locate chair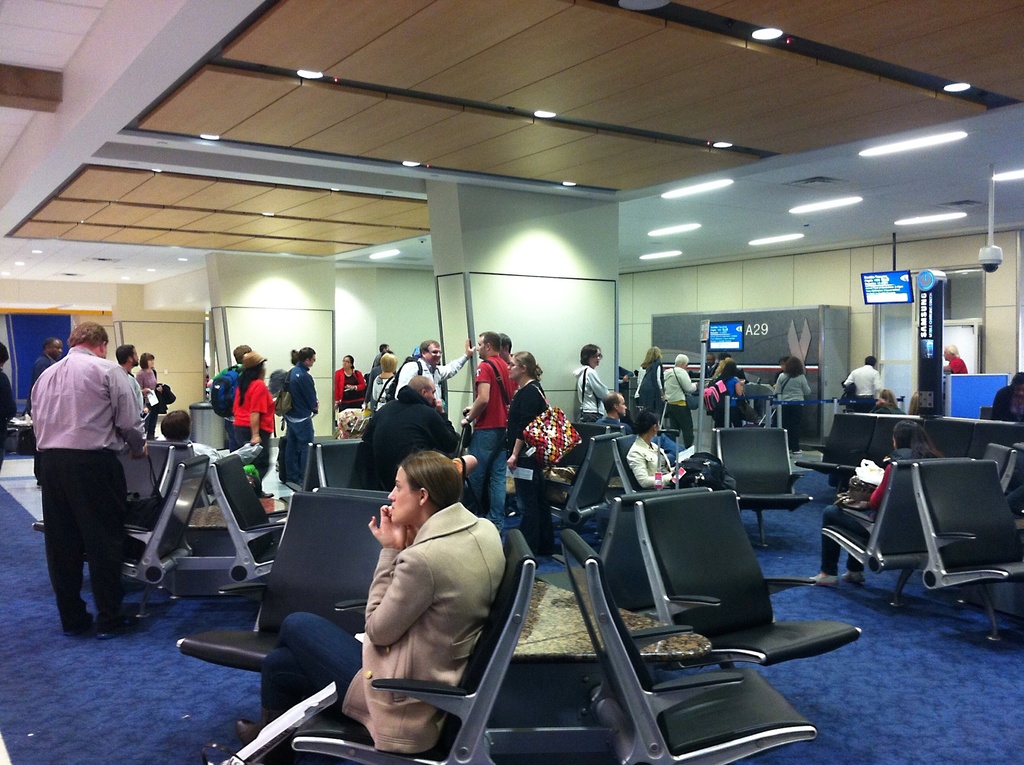
[173,491,391,675]
